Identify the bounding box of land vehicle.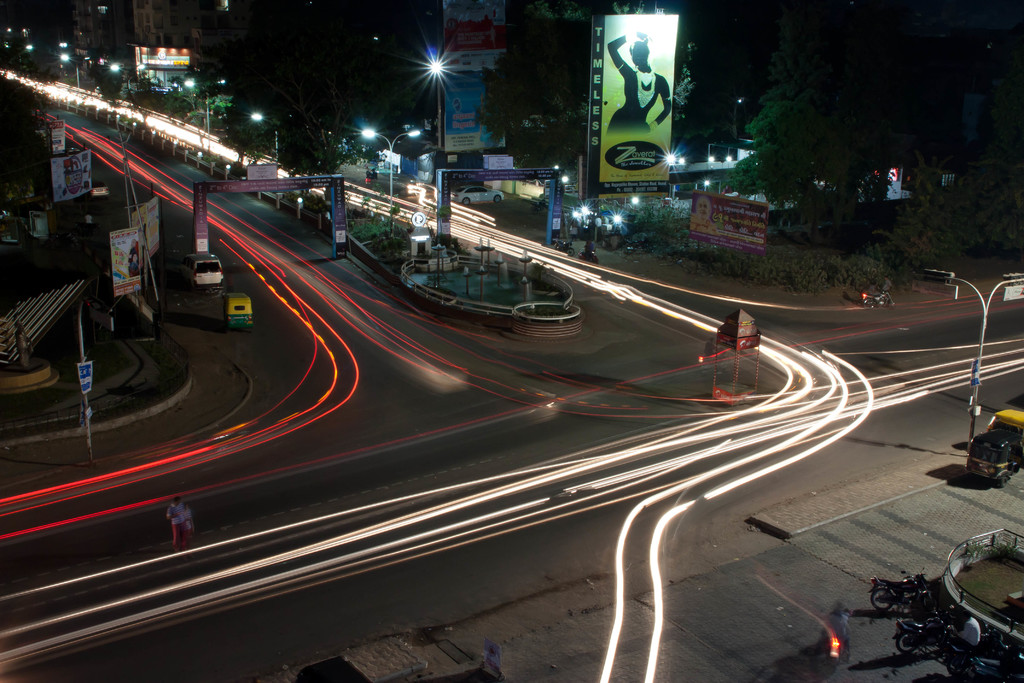
[555, 239, 576, 258].
